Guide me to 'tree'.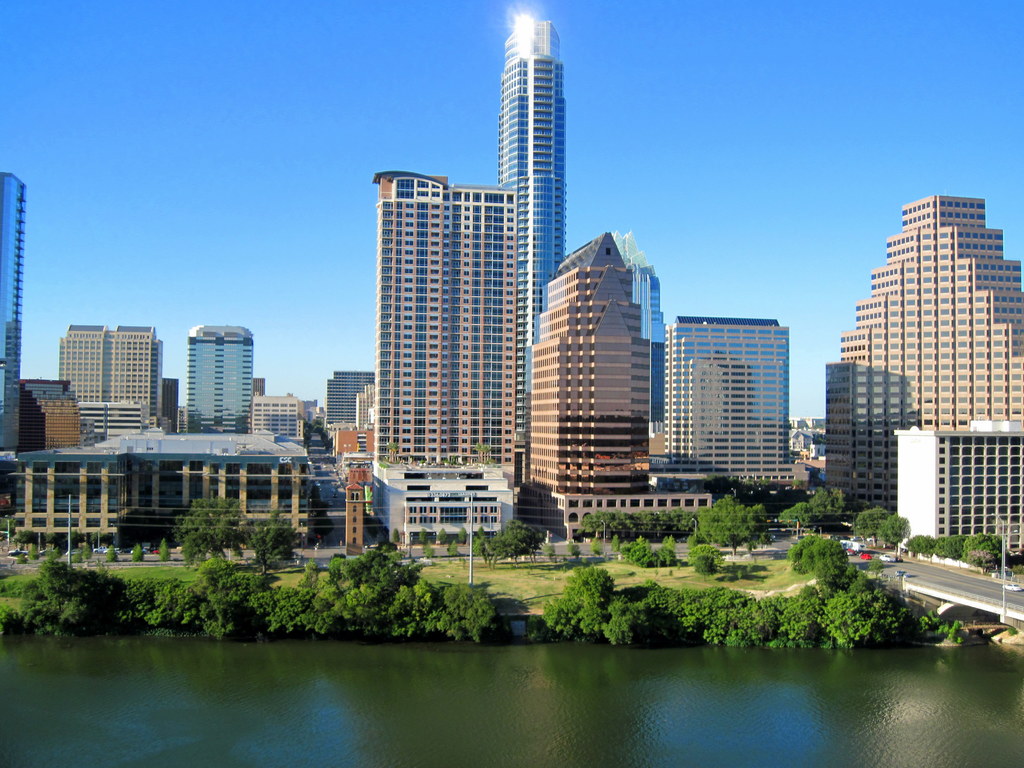
Guidance: select_region(248, 511, 292, 561).
